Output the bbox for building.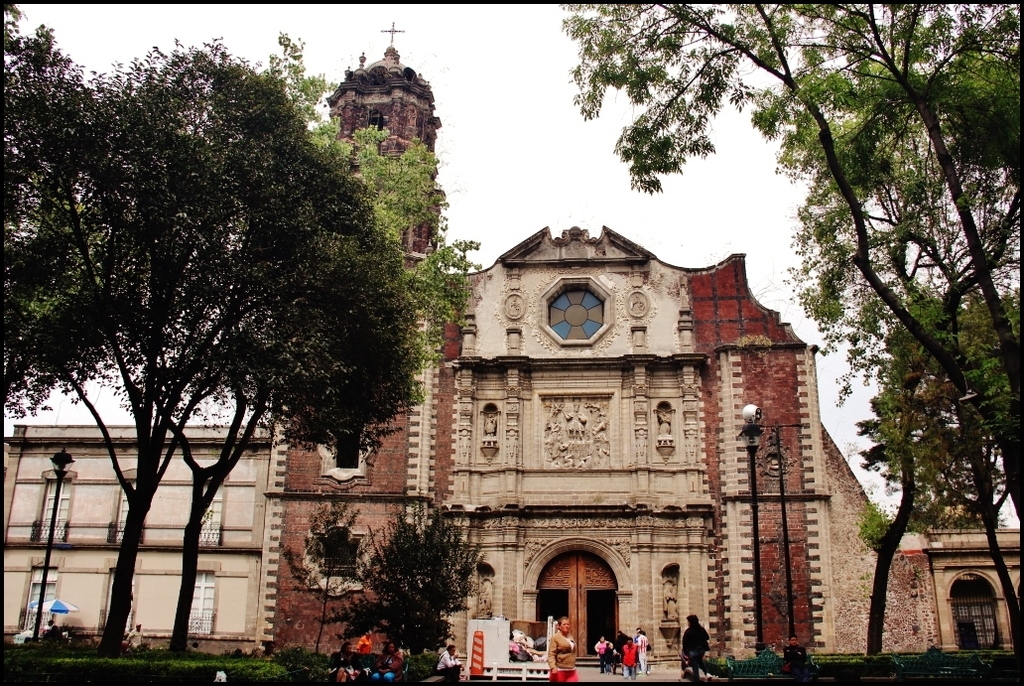
923/471/1023/658.
